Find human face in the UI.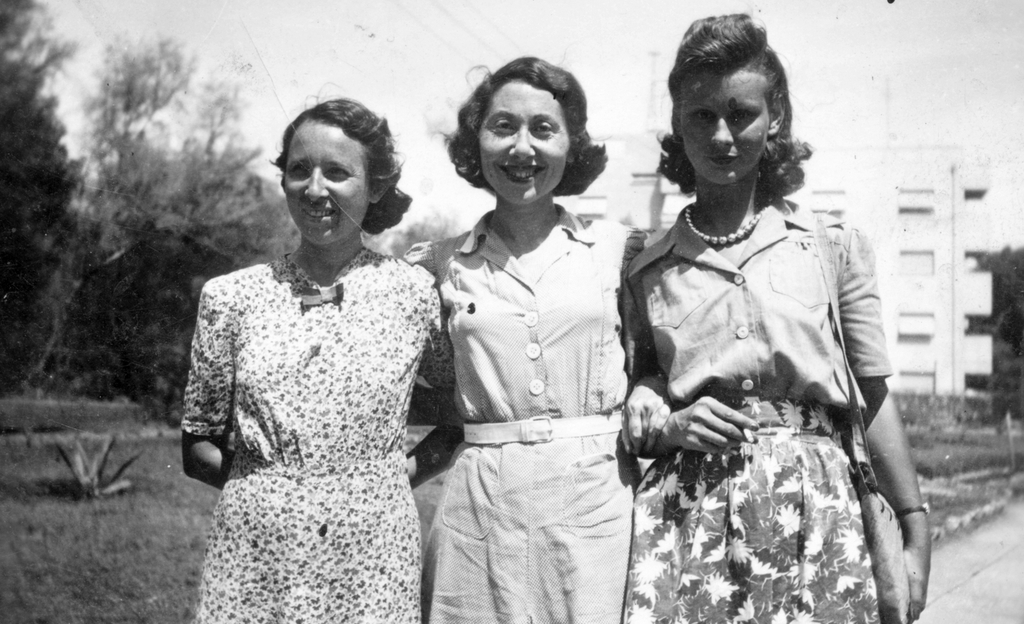
UI element at 478 85 570 204.
